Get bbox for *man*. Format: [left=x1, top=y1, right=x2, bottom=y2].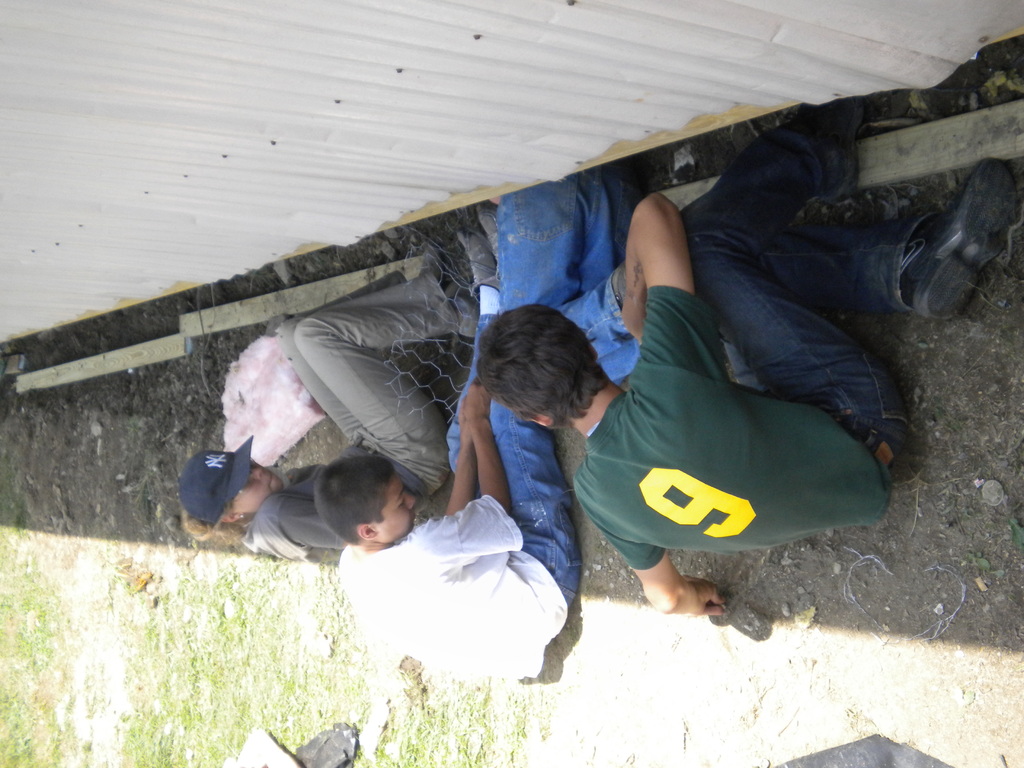
[left=481, top=99, right=1018, bottom=619].
